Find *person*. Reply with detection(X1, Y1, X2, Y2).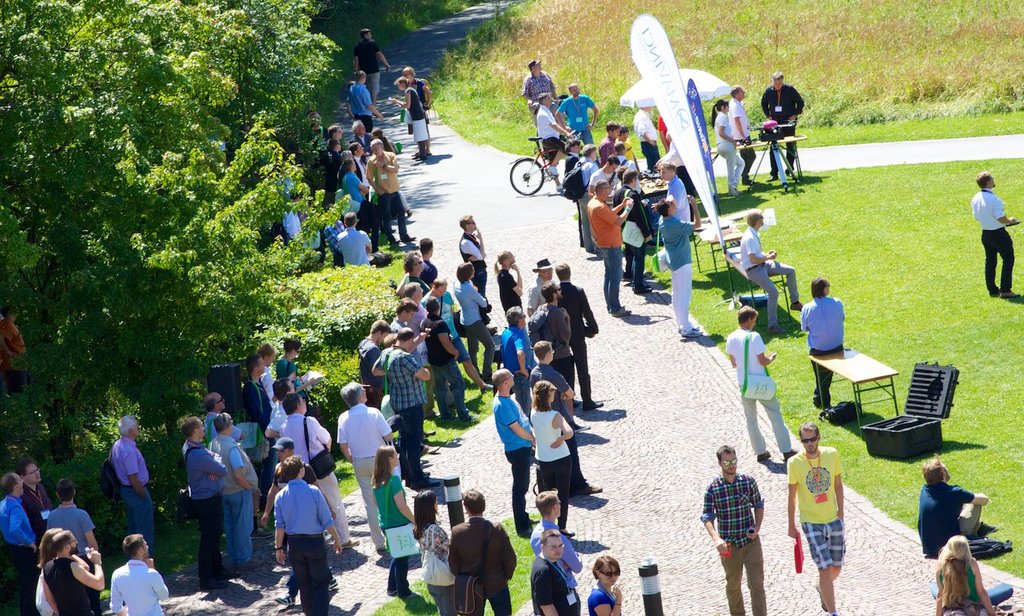
detection(557, 78, 598, 159).
